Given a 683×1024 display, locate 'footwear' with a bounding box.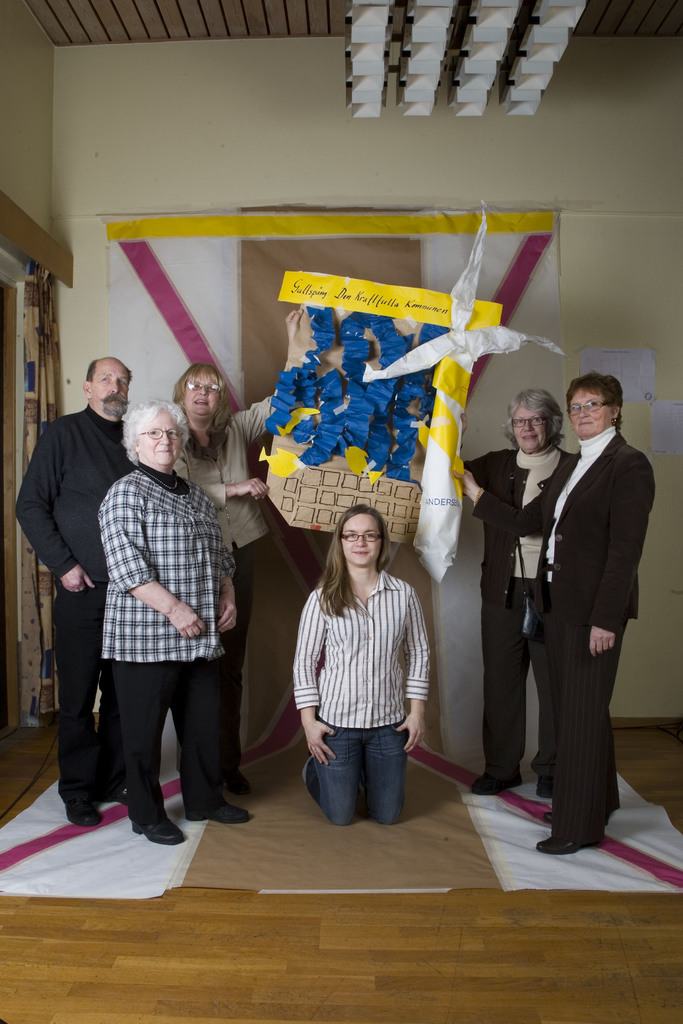
Located: <bbox>472, 774, 520, 802</bbox>.
